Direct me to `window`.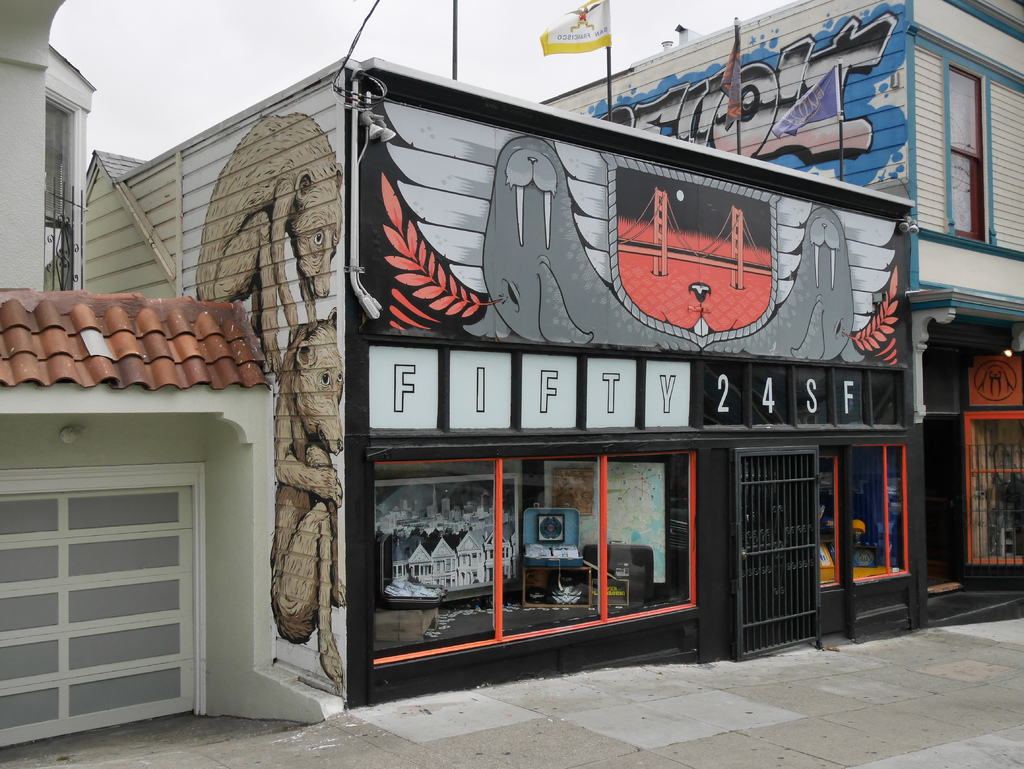
Direction: (40, 93, 73, 297).
